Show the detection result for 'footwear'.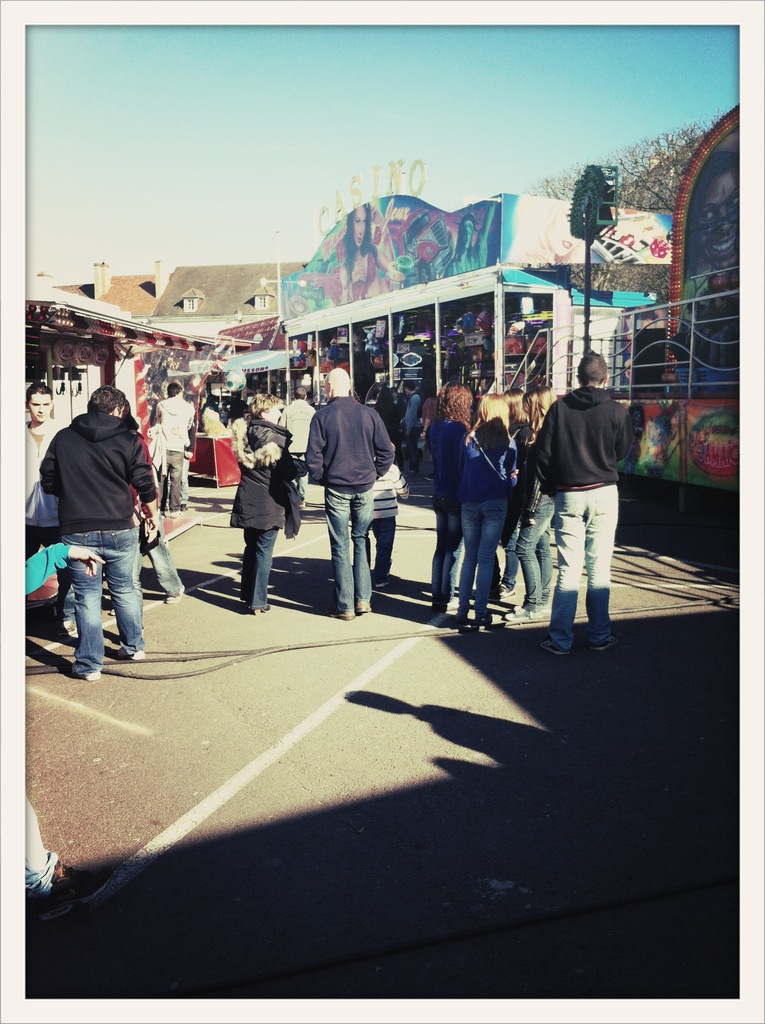
locate(68, 657, 105, 685).
